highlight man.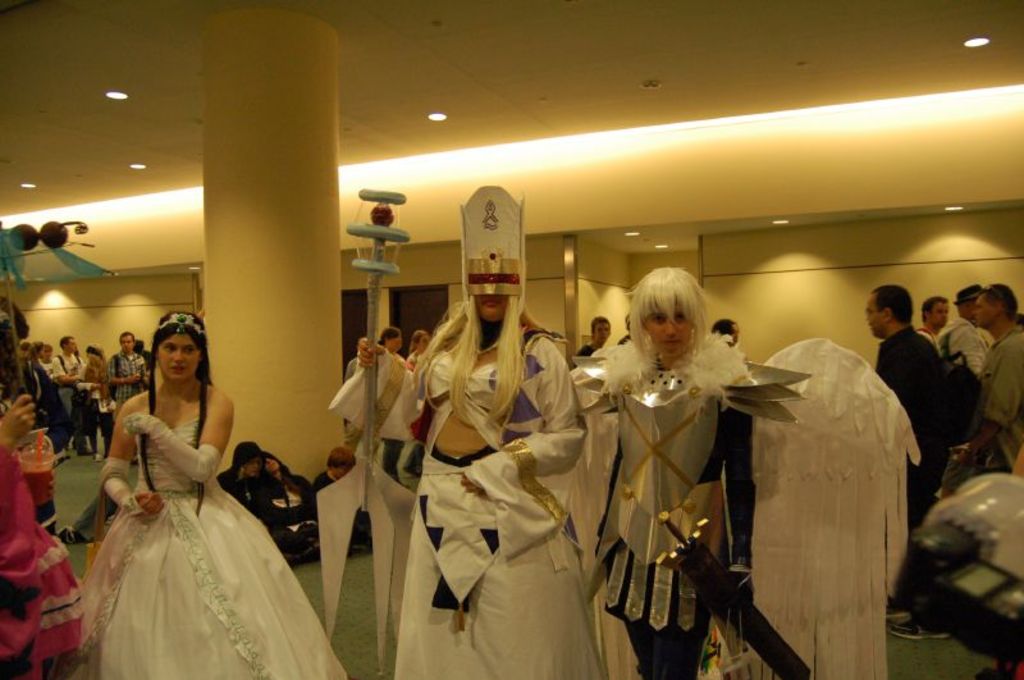
Highlighted region: detection(380, 323, 404, 353).
